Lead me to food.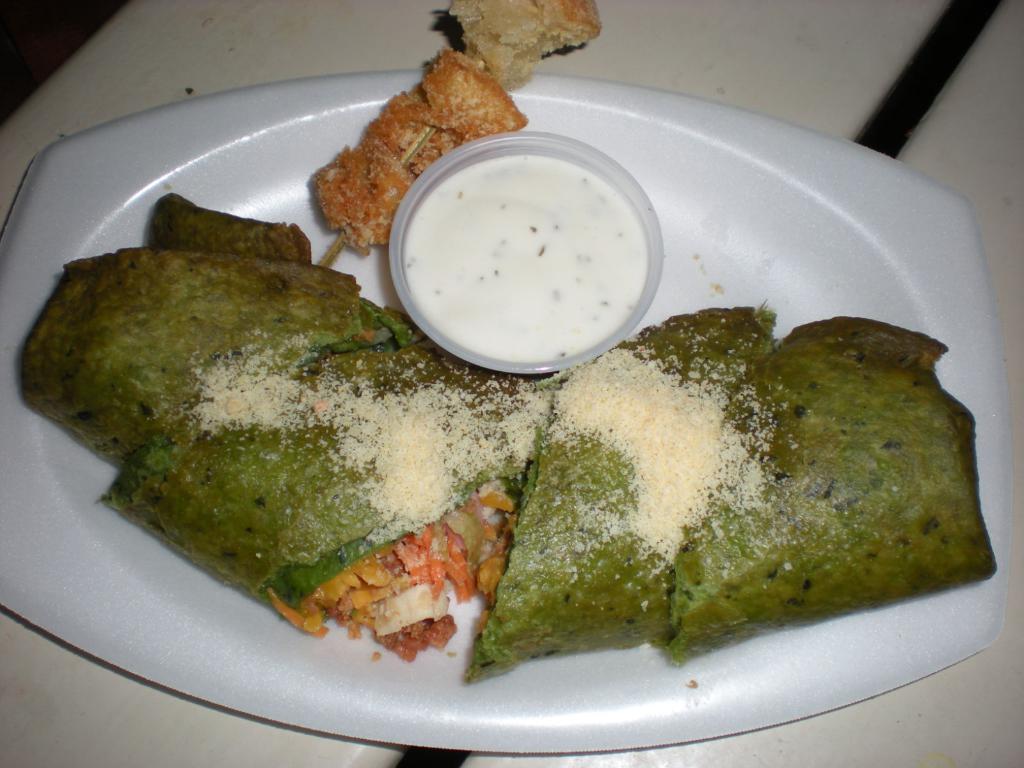
Lead to (x1=467, y1=310, x2=972, y2=678).
